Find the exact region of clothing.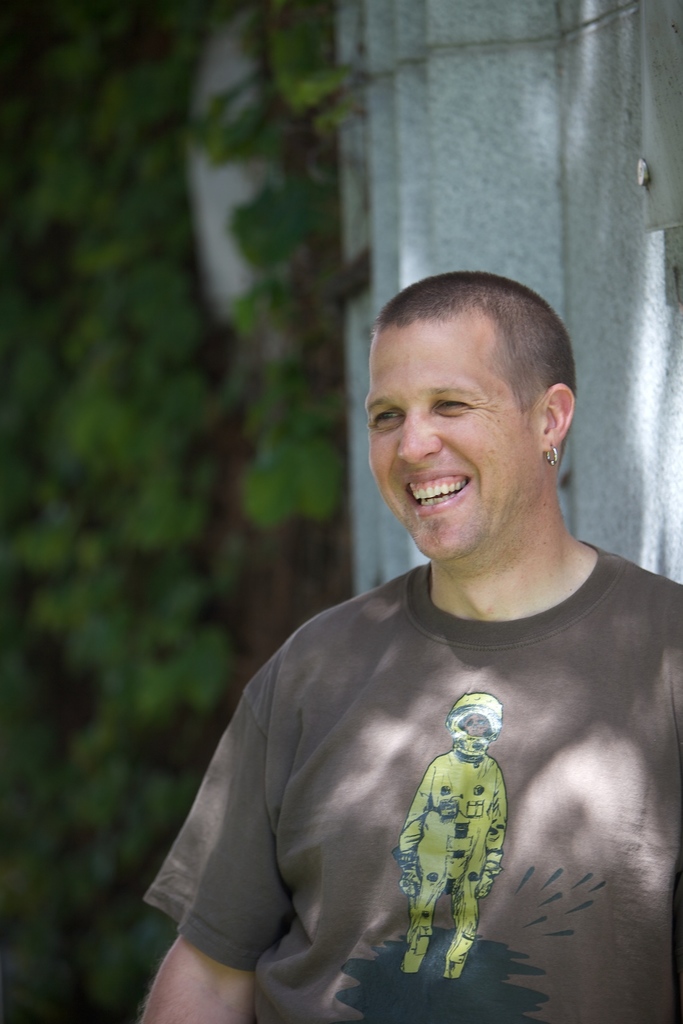
Exact region: [left=166, top=550, right=591, bottom=996].
